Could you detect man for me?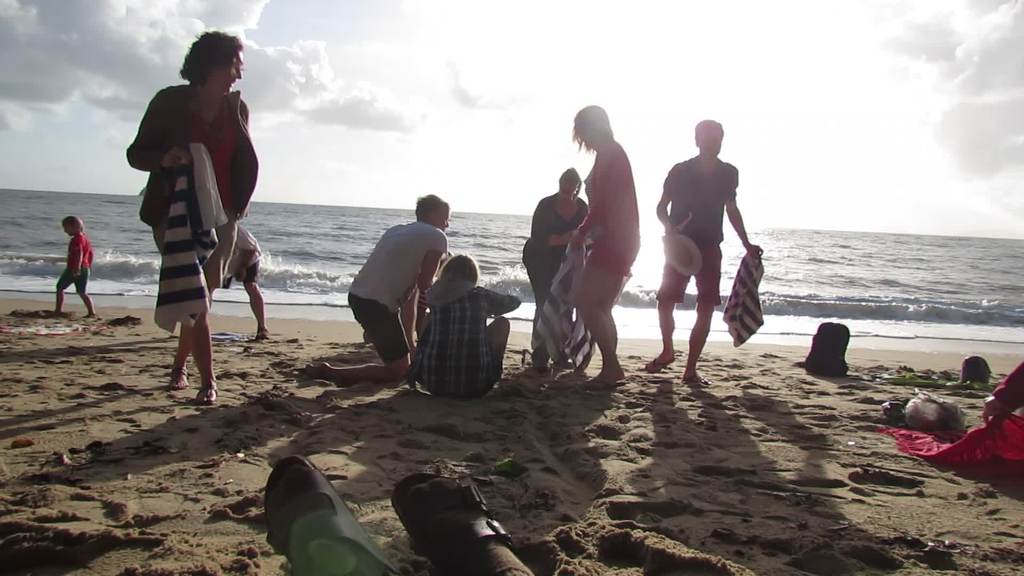
Detection result: <bbox>293, 196, 456, 380</bbox>.
